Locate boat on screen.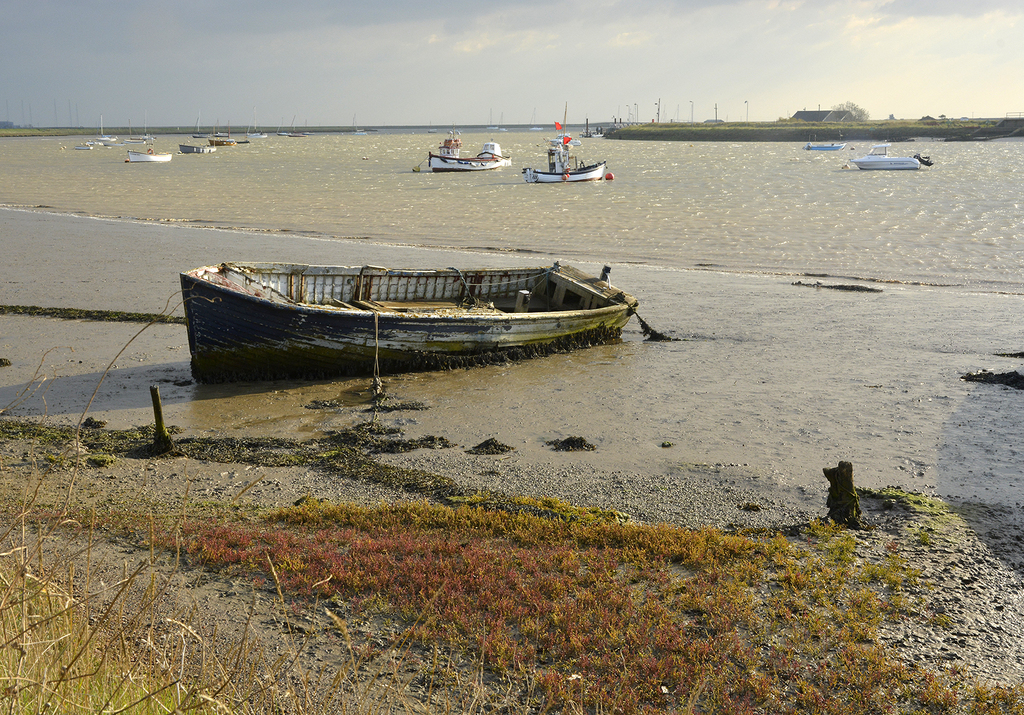
On screen at (172, 228, 664, 372).
